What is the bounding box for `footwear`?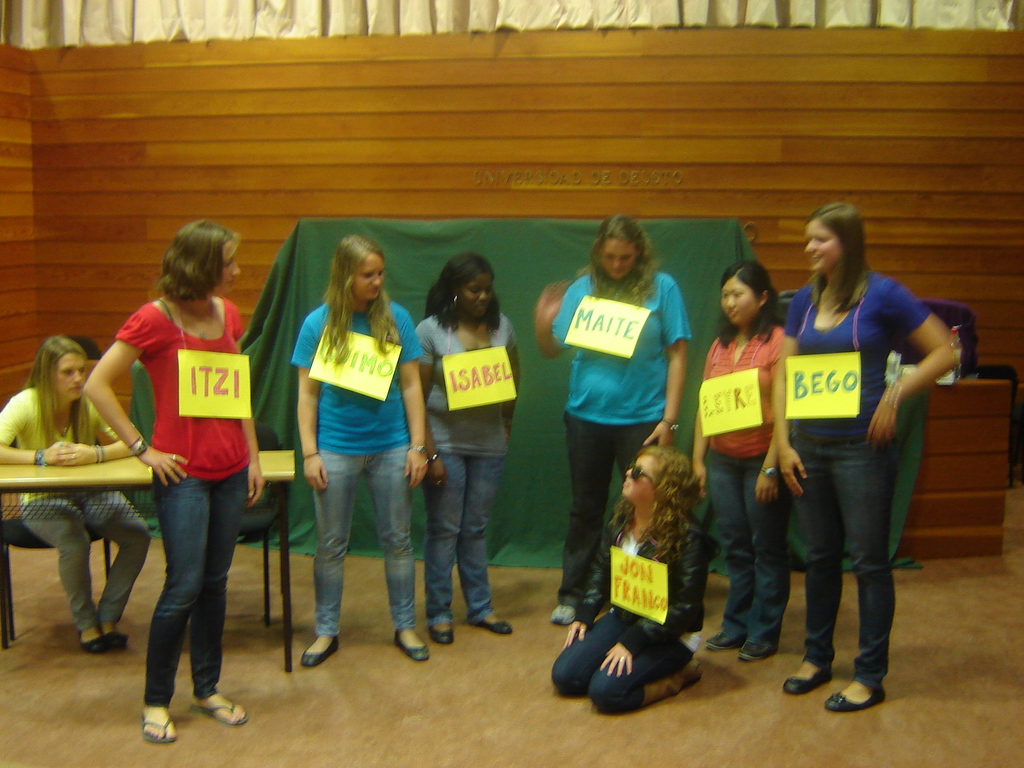
[x1=81, y1=631, x2=116, y2=653].
